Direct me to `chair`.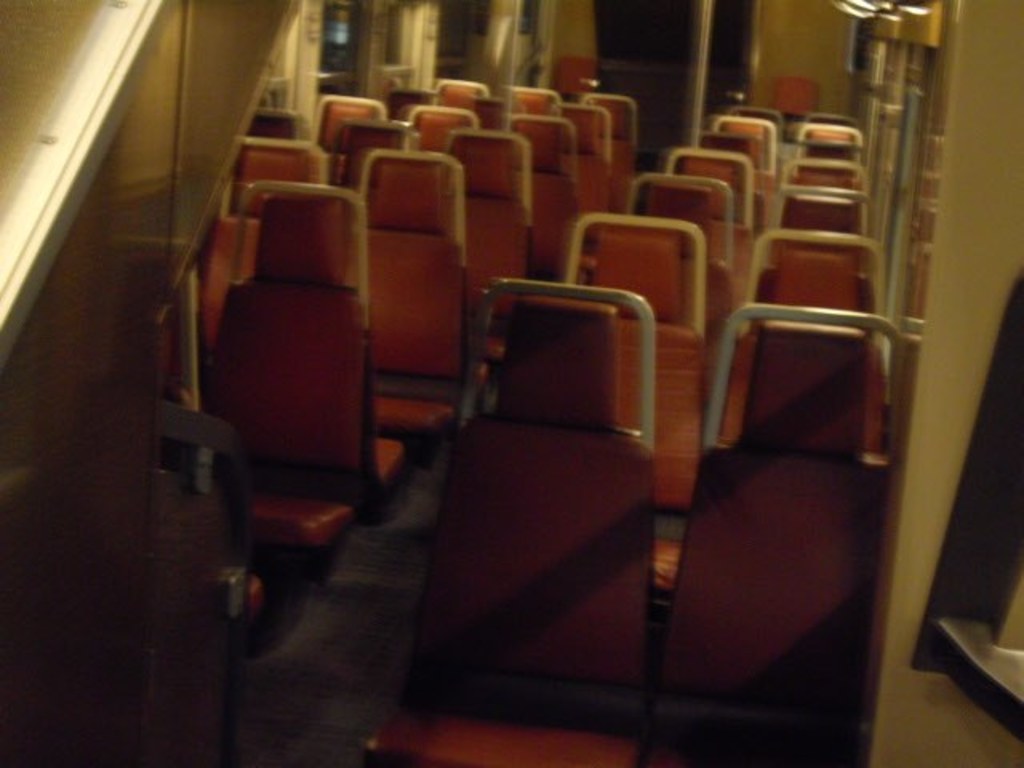
Direction: (x1=171, y1=141, x2=322, y2=414).
